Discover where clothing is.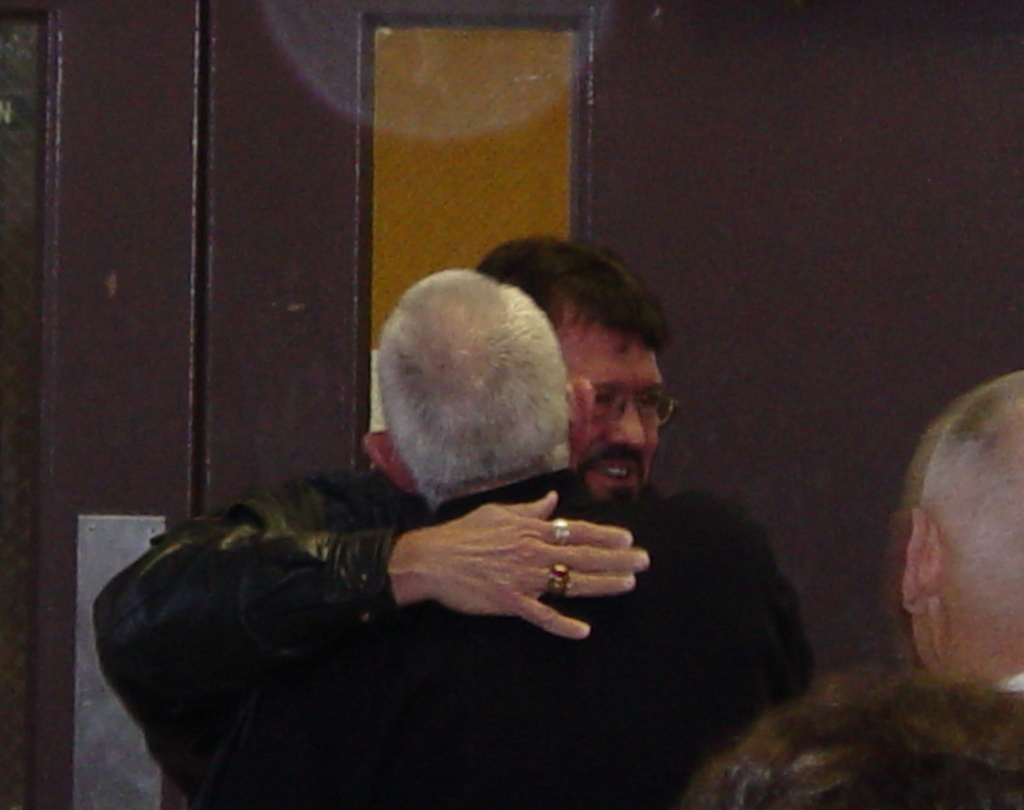
Discovered at Rect(223, 451, 811, 809).
